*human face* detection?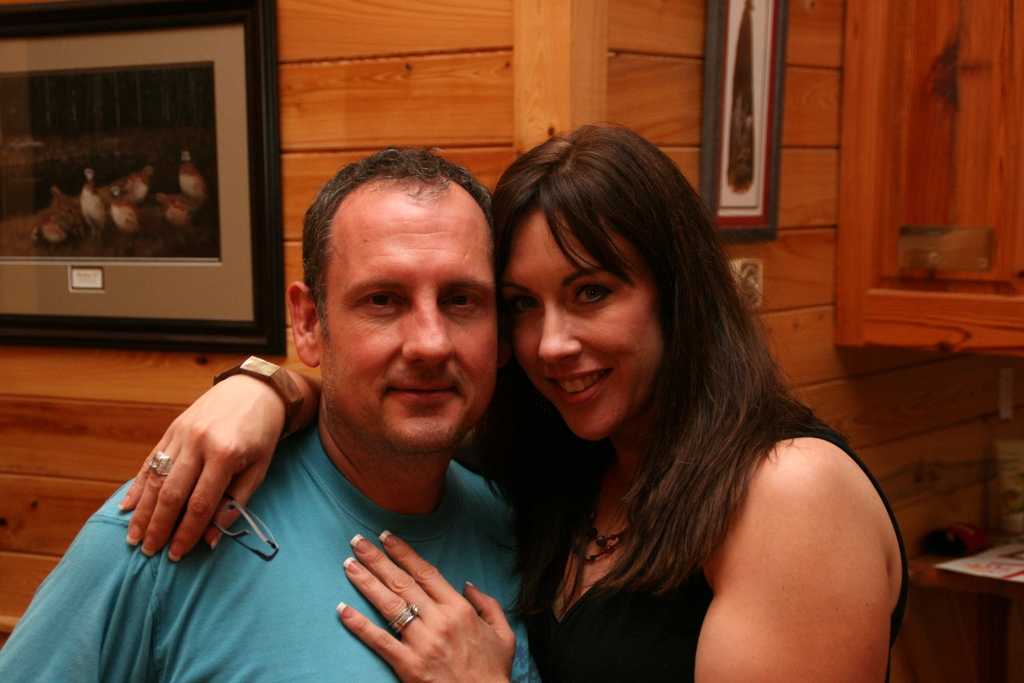
rect(504, 197, 663, 445)
